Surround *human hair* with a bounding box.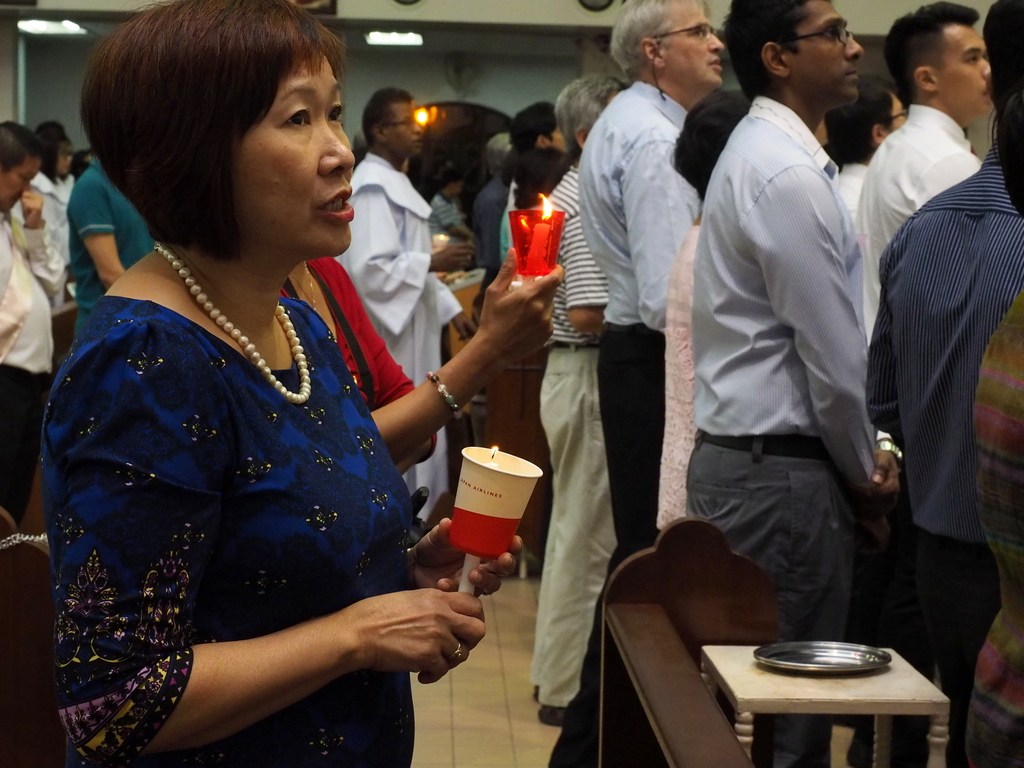
locate(0, 120, 41, 173).
